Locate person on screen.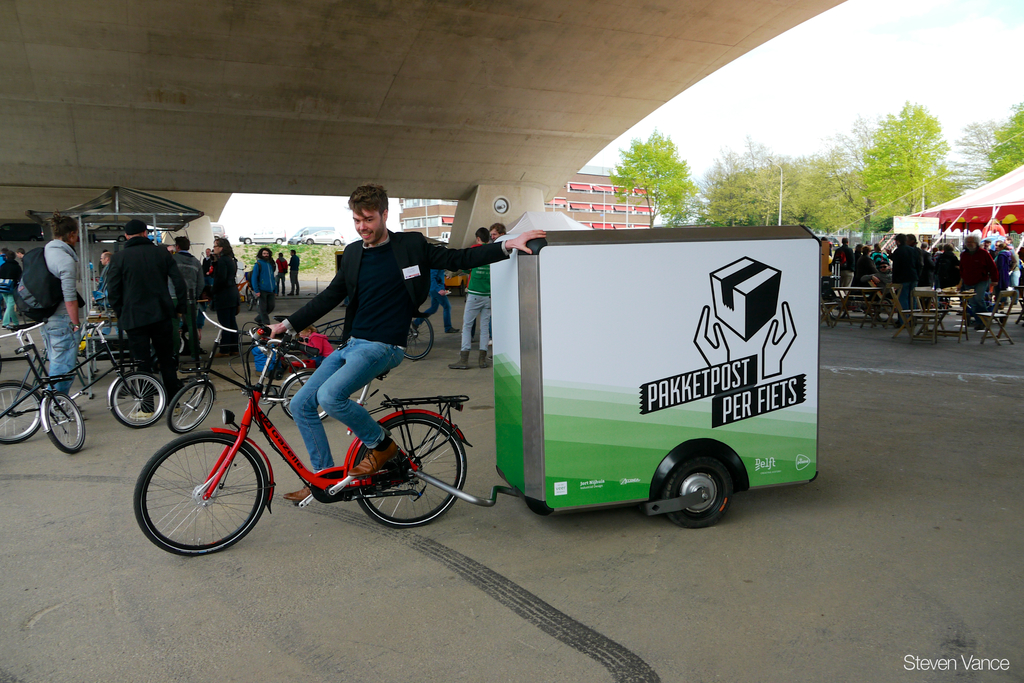
On screen at x1=493, y1=222, x2=508, y2=244.
